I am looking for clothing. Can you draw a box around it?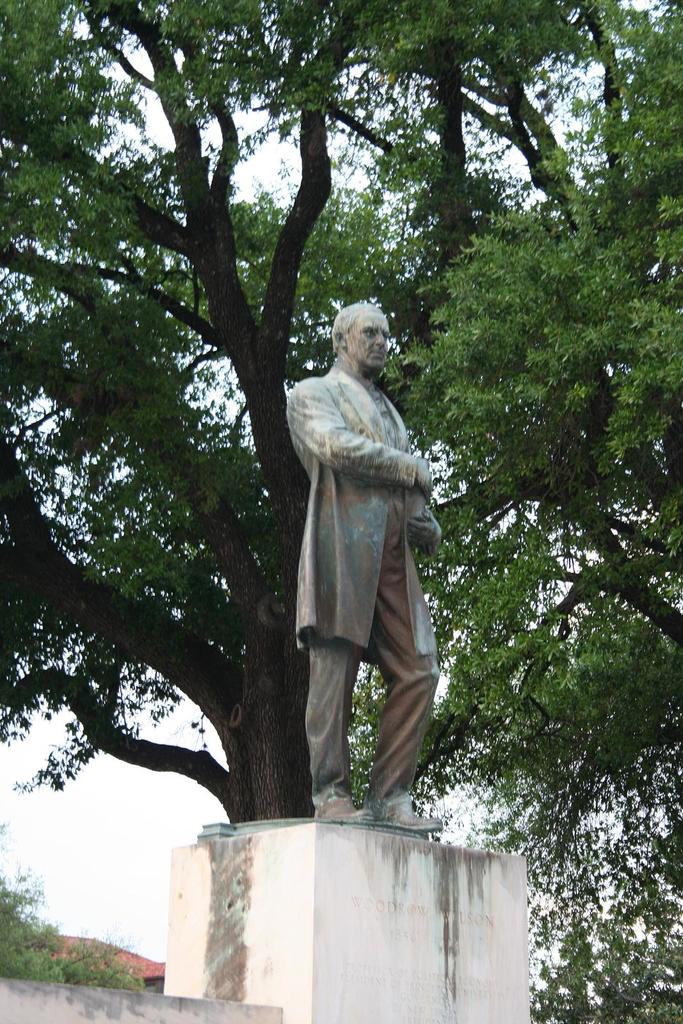
Sure, the bounding box is (274,317,447,803).
